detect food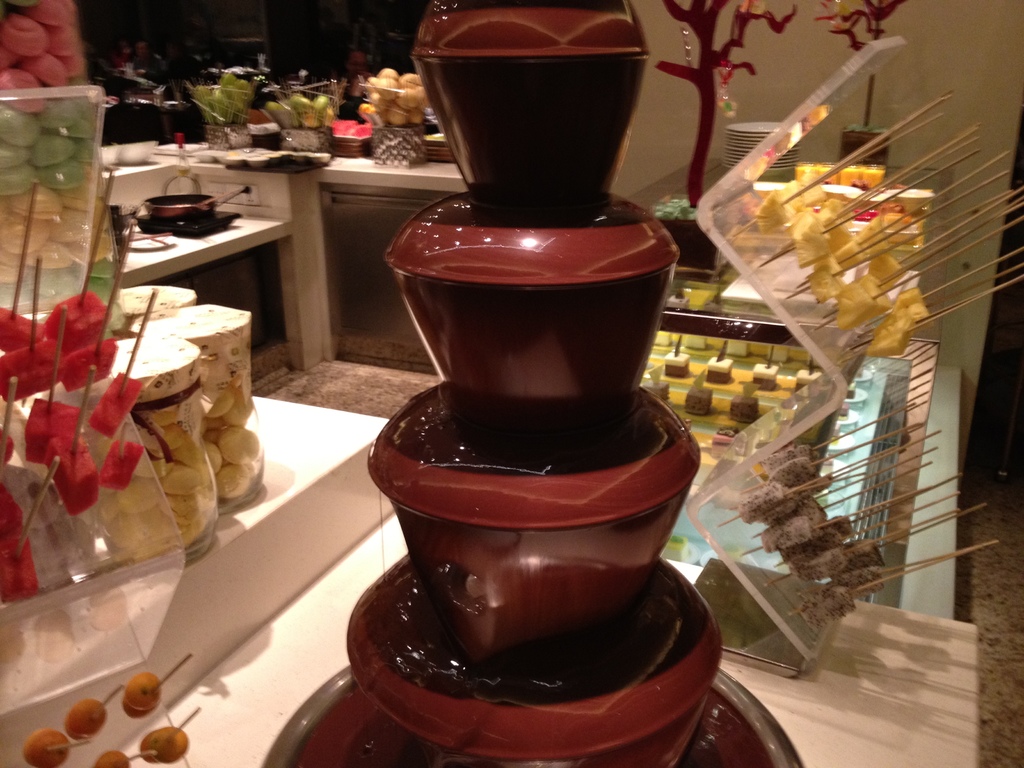
bbox(123, 668, 168, 723)
